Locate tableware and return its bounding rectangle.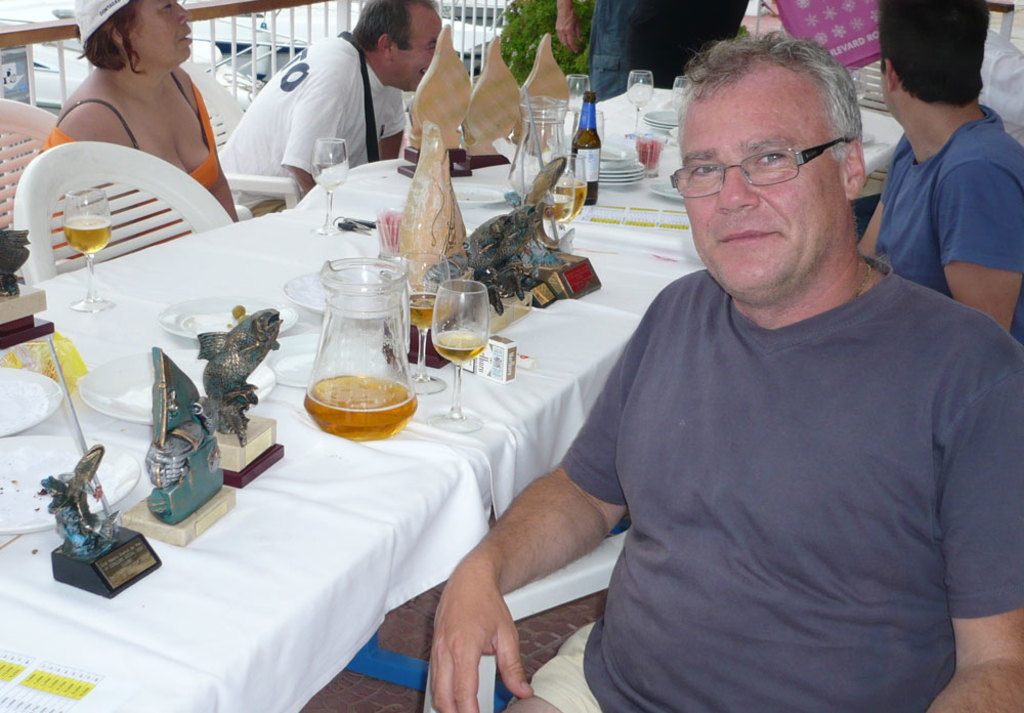
304,134,348,237.
